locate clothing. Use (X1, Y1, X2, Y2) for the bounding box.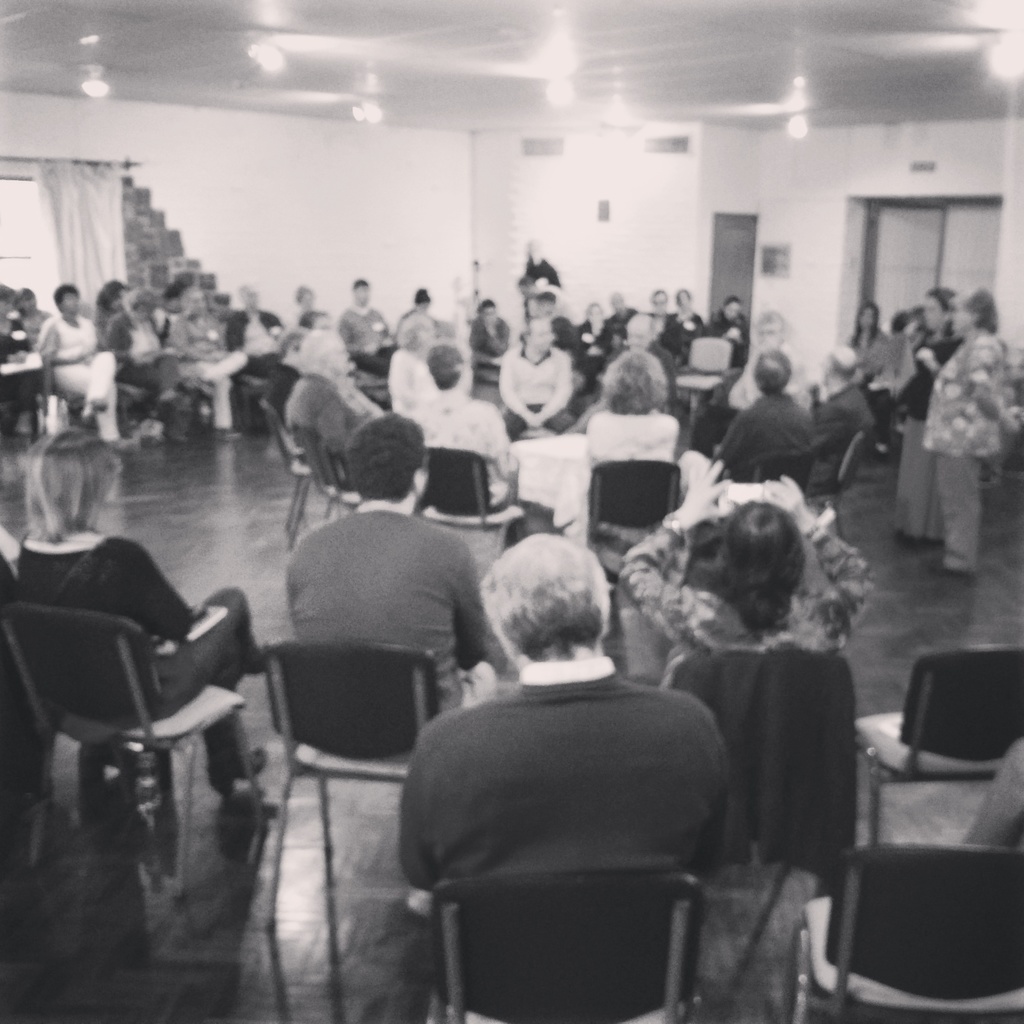
(803, 377, 882, 475).
